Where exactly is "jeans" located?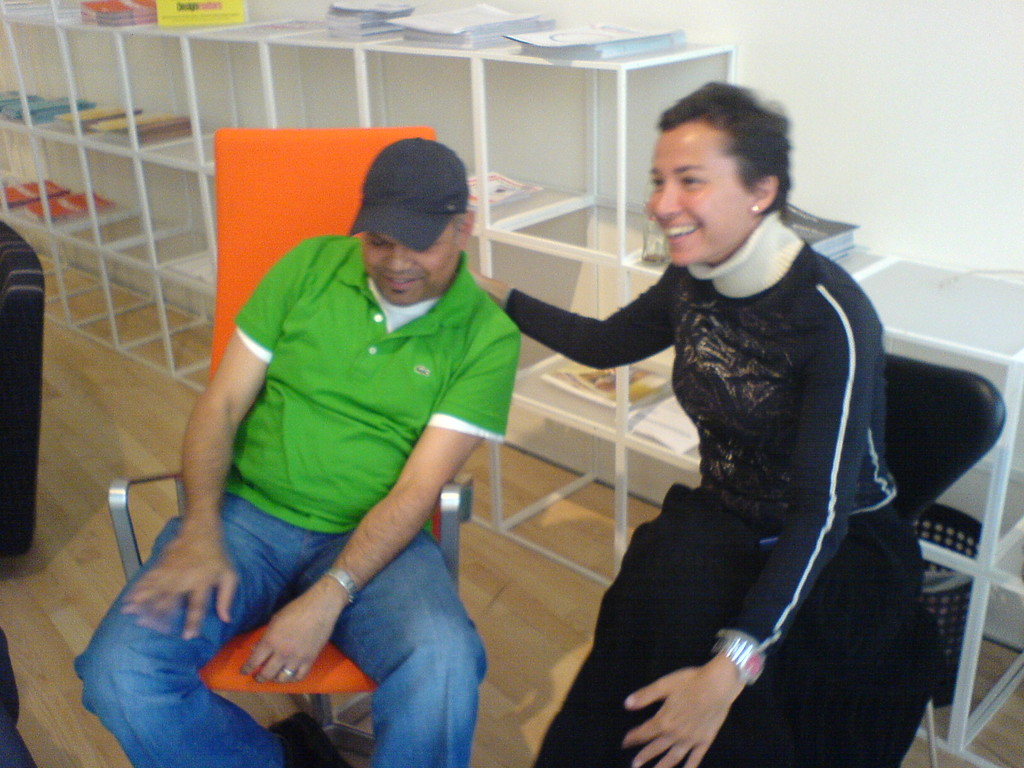
Its bounding box is (118,486,506,748).
